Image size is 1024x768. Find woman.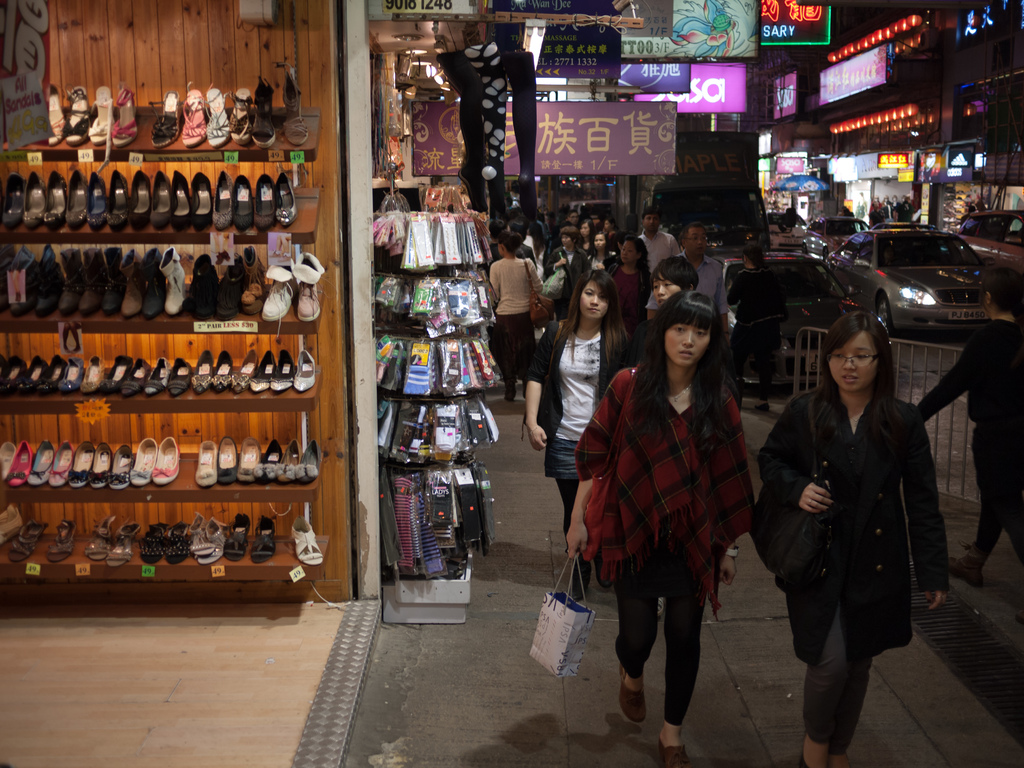
587 229 614 269.
